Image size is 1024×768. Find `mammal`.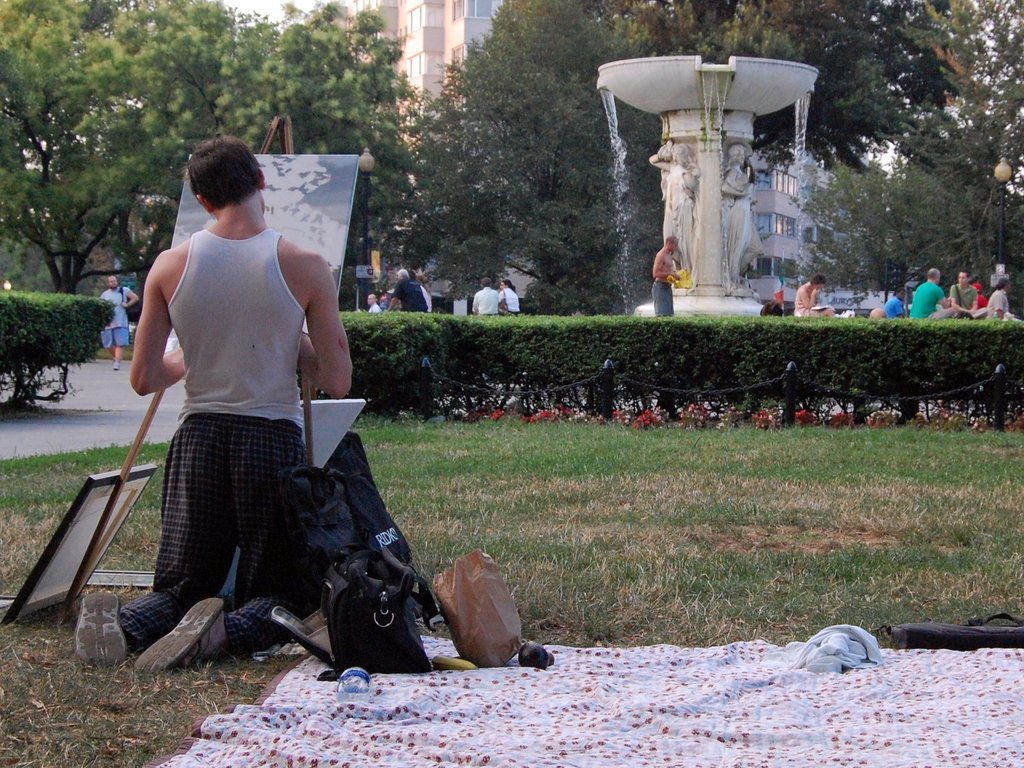
(647,143,701,294).
